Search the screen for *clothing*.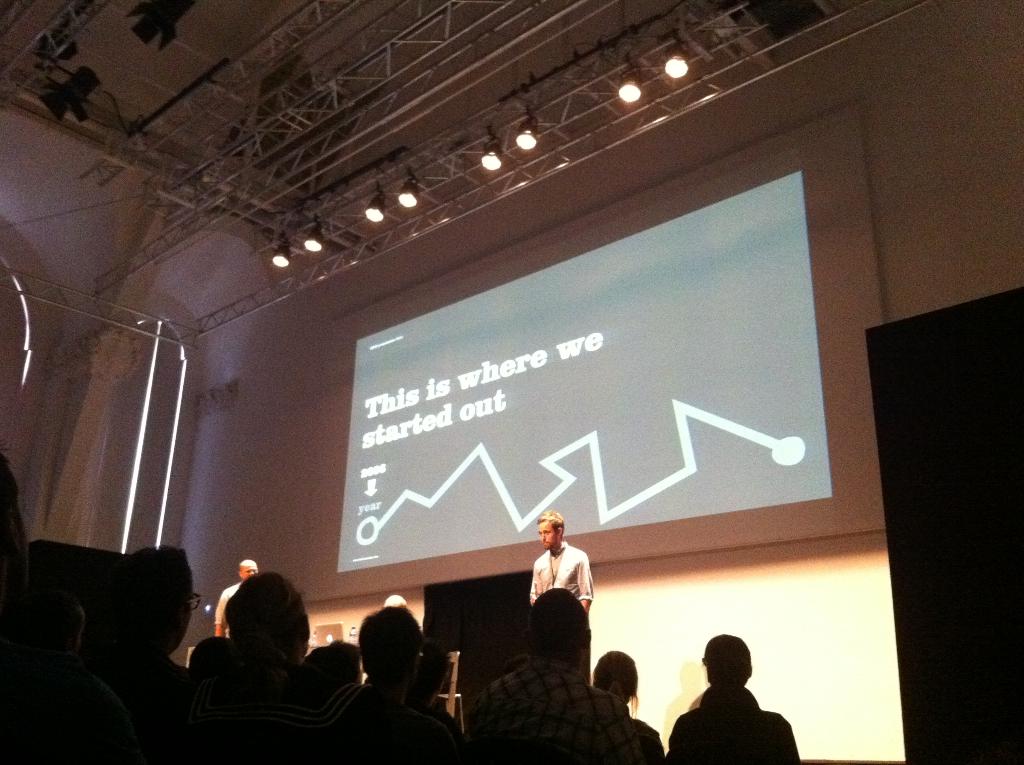
Found at <bbox>90, 654, 199, 752</bbox>.
